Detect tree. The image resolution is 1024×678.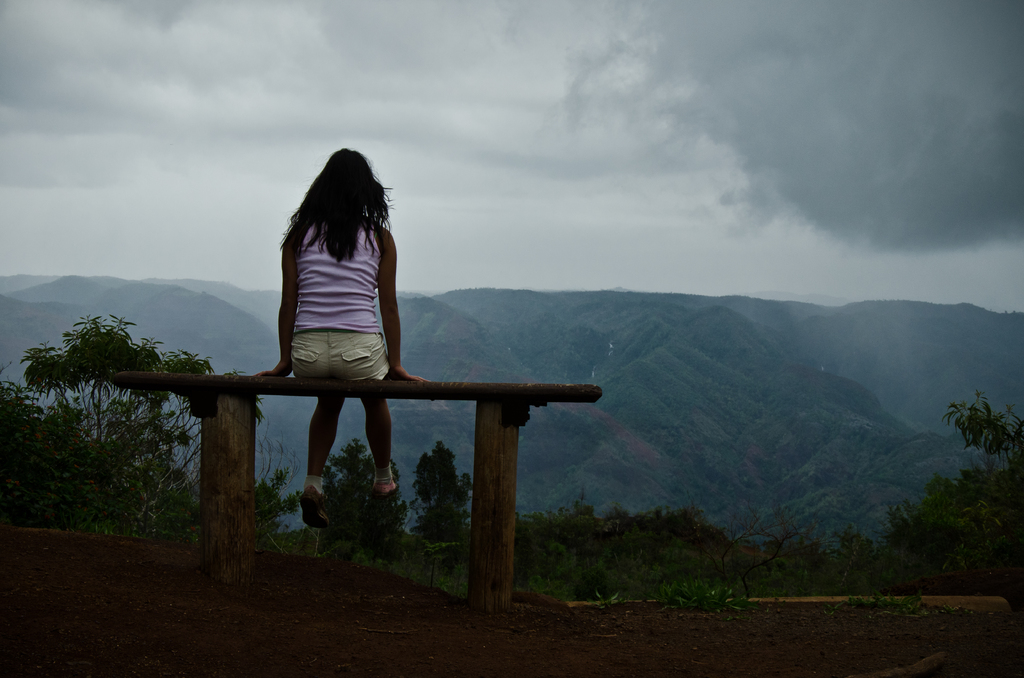
box=[808, 527, 893, 596].
